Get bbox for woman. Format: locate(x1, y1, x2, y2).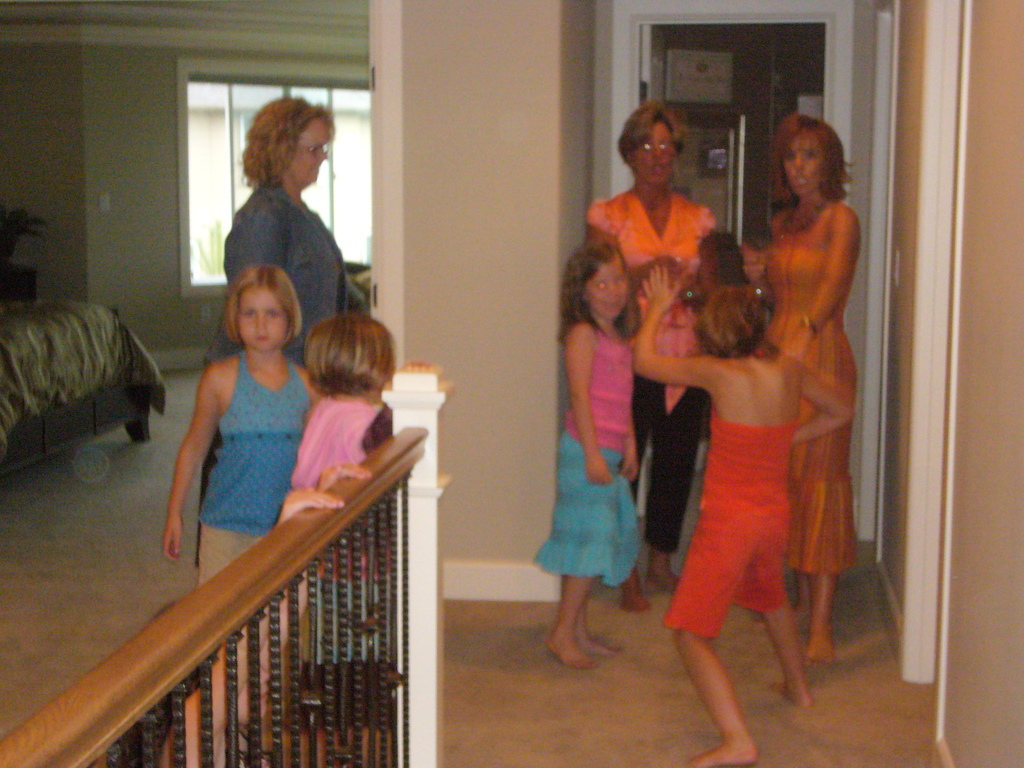
locate(196, 95, 348, 564).
